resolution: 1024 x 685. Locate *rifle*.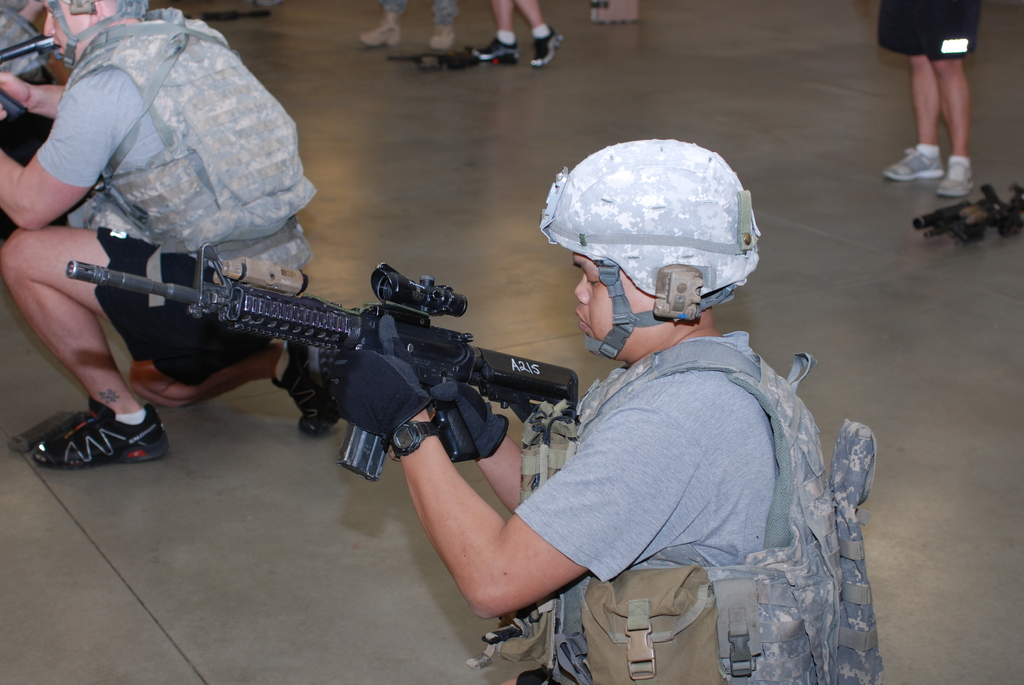
left=59, top=240, right=611, bottom=499.
